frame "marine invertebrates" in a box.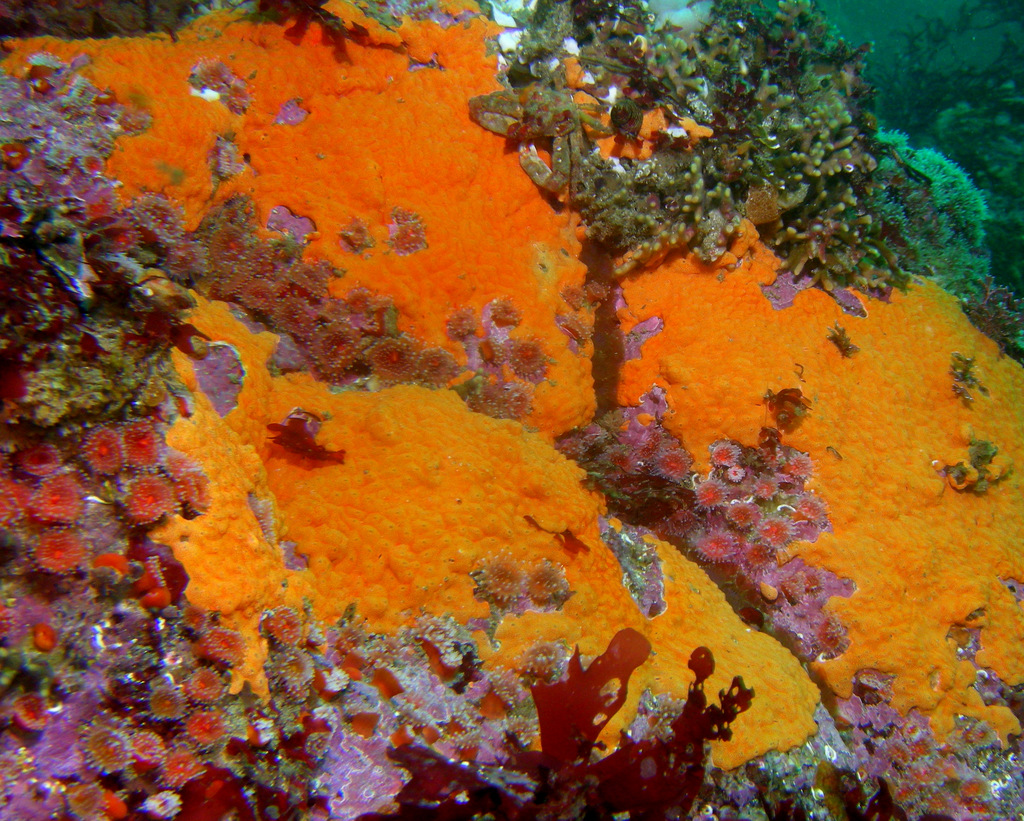
(x1=195, y1=614, x2=249, y2=666).
